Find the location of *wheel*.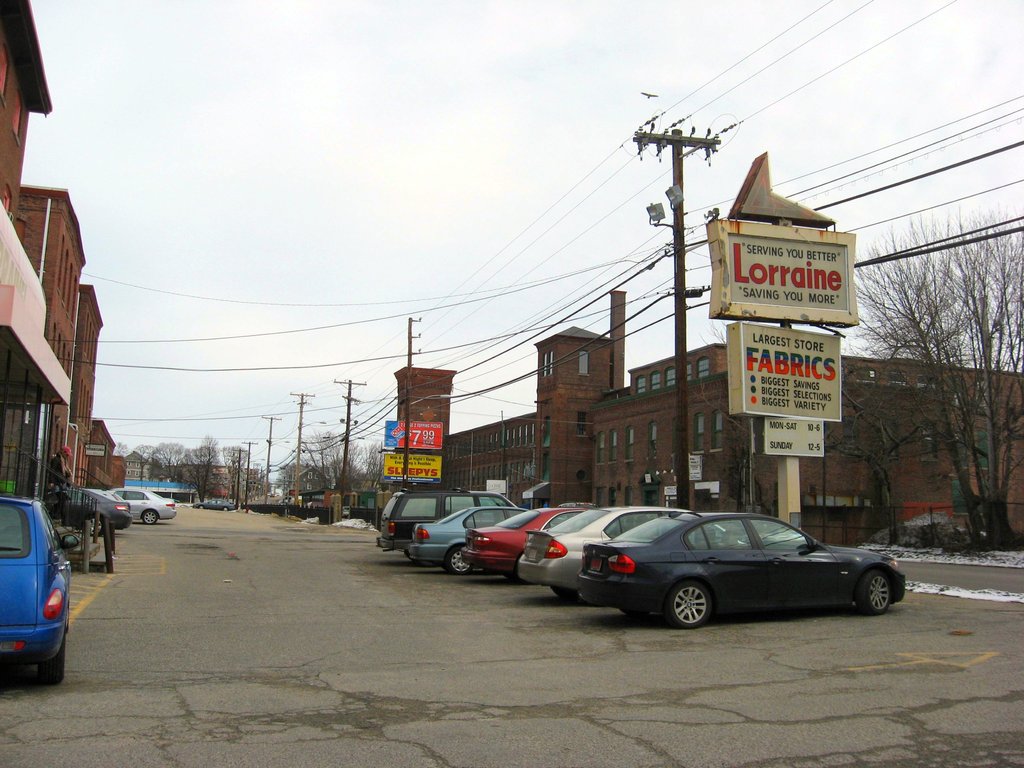
Location: 141 510 159 525.
